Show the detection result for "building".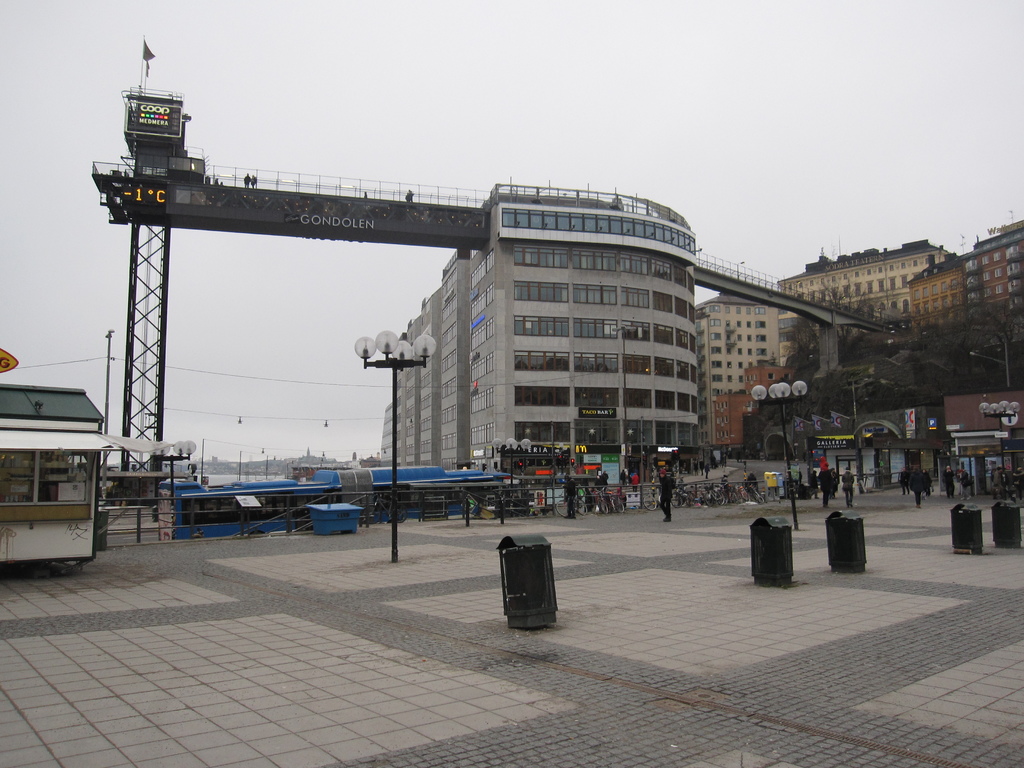
(x1=772, y1=234, x2=956, y2=331).
